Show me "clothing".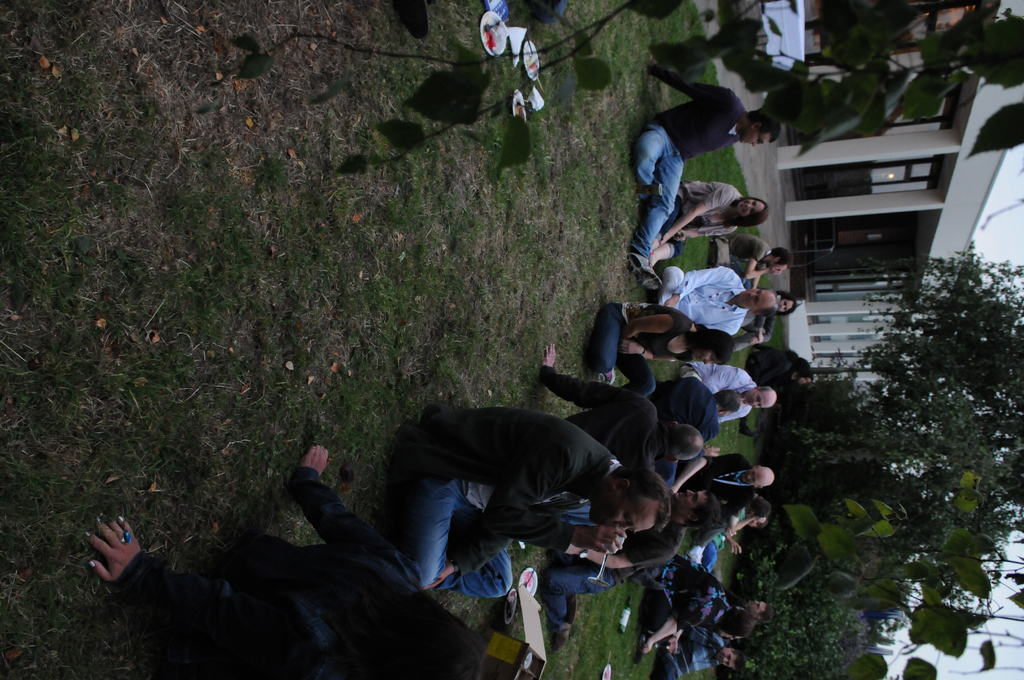
"clothing" is here: 658,639,724,679.
